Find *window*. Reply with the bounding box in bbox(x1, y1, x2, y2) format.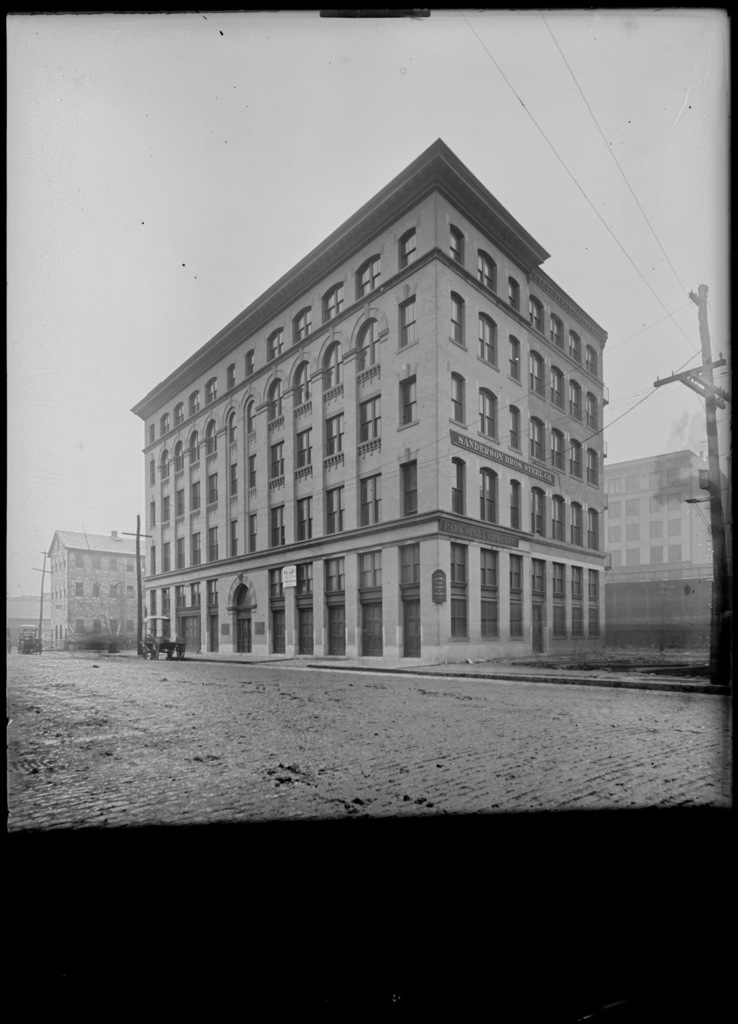
bbox(127, 556, 137, 575).
